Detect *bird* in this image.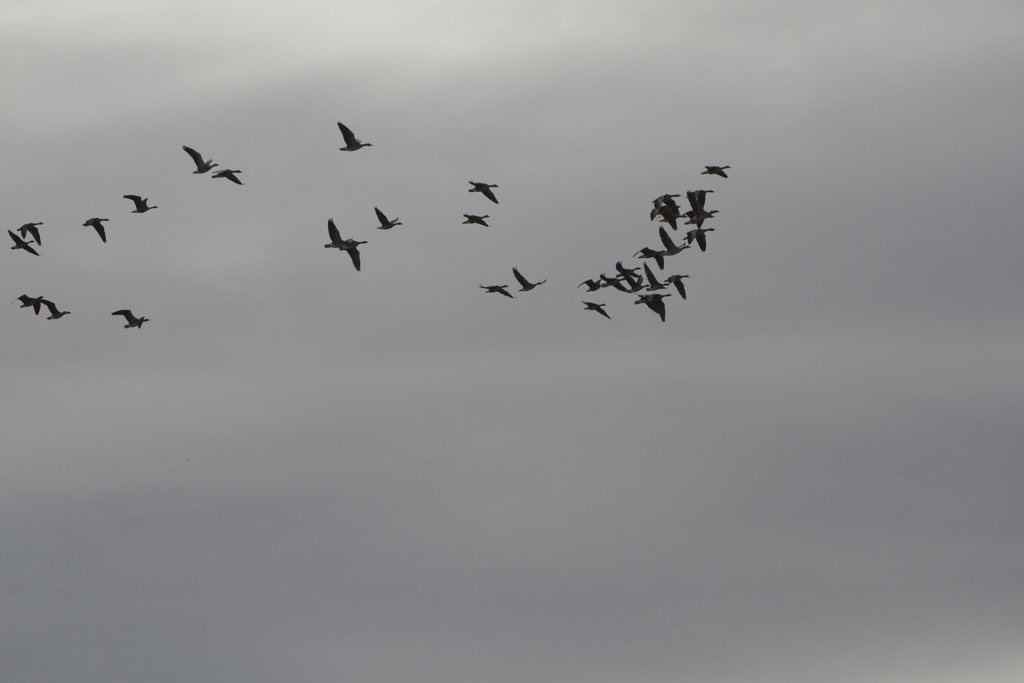
Detection: [581, 304, 612, 324].
